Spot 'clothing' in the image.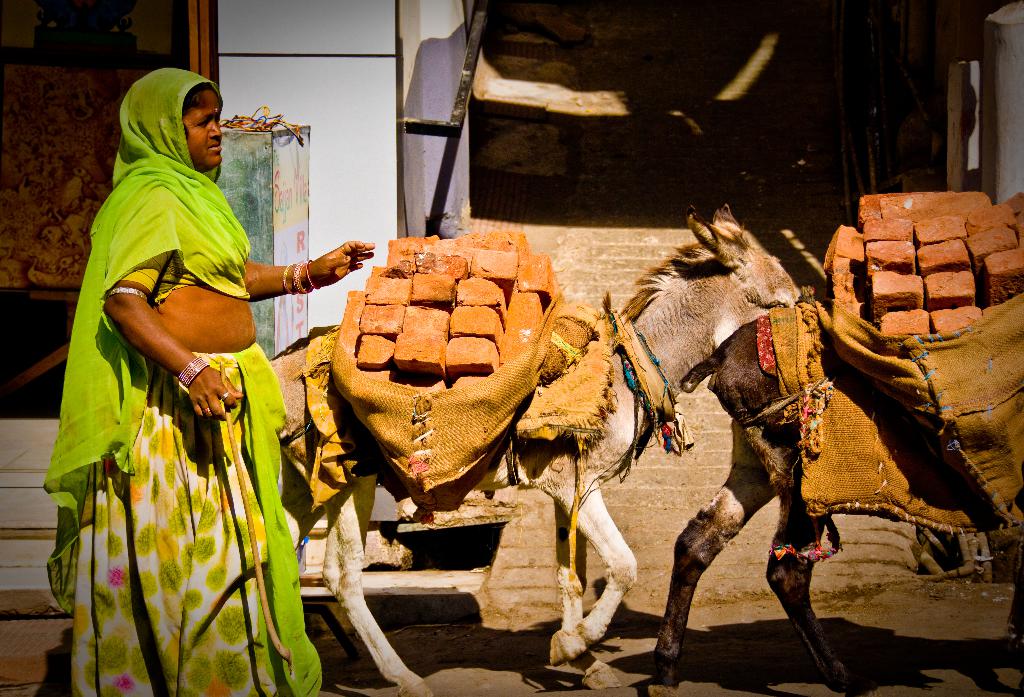
'clothing' found at 42, 65, 319, 696.
